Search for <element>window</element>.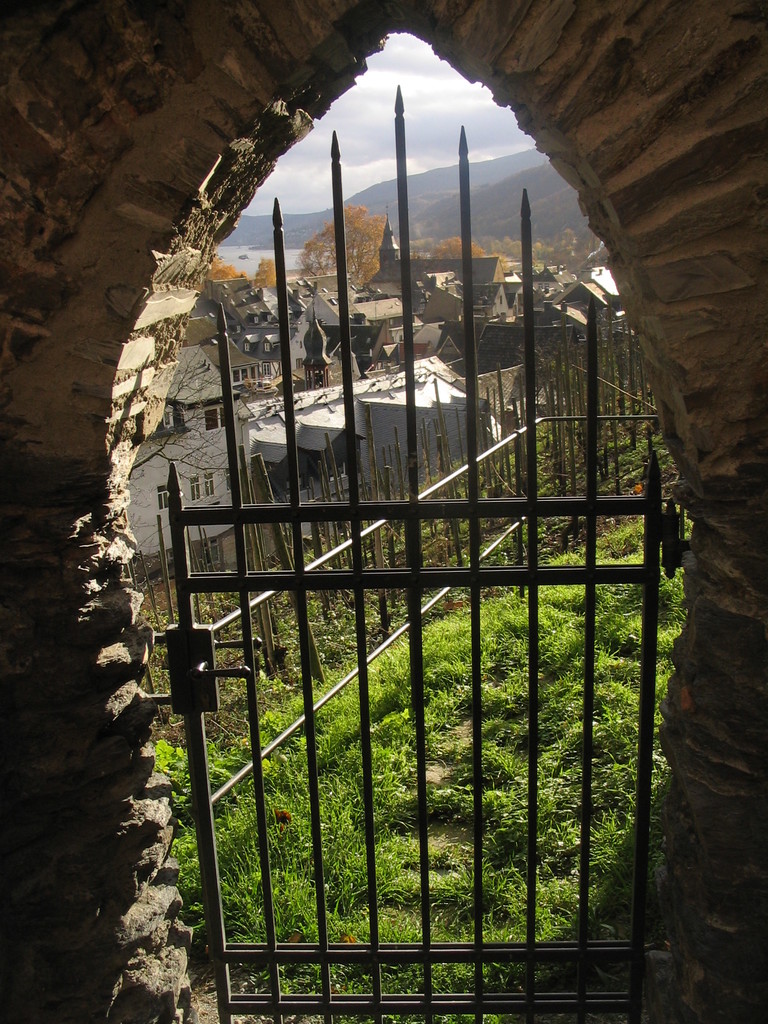
Found at (220,465,234,493).
